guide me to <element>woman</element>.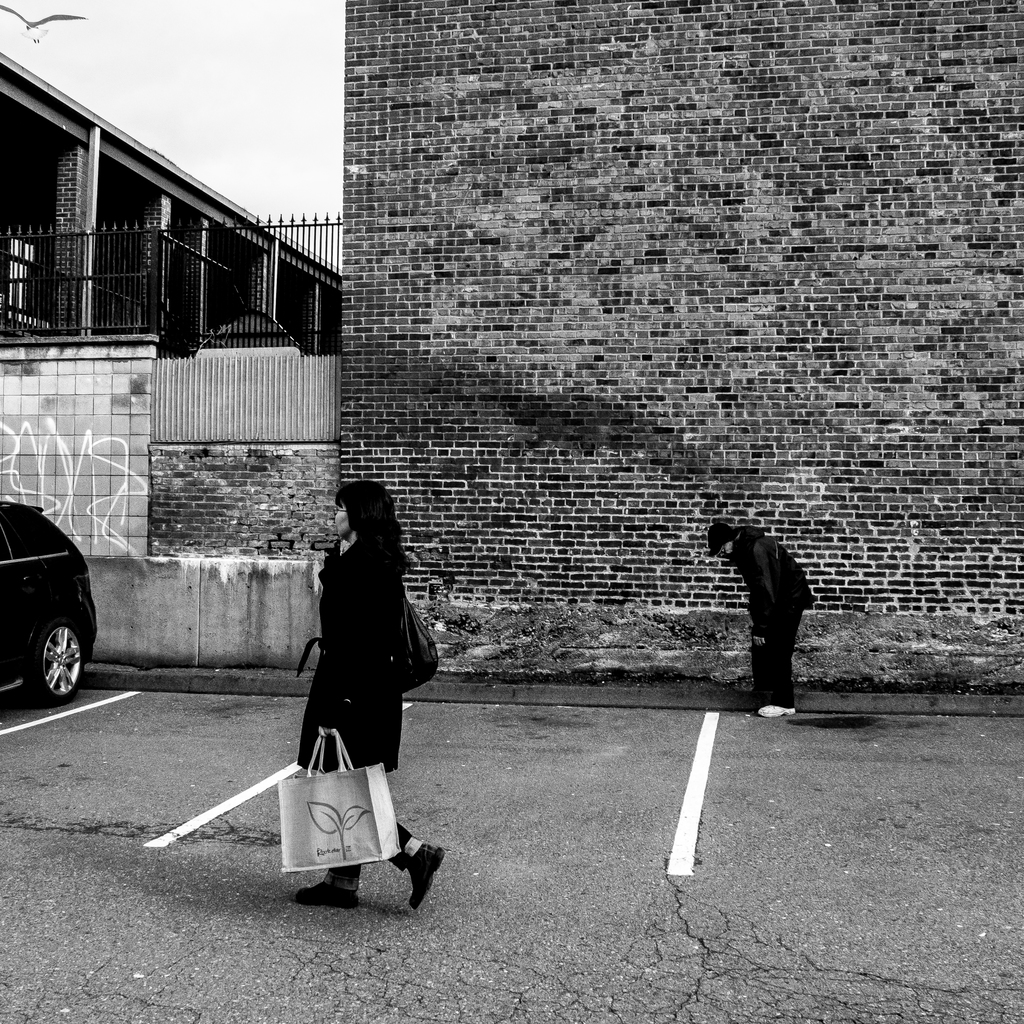
Guidance: box(303, 479, 458, 922).
